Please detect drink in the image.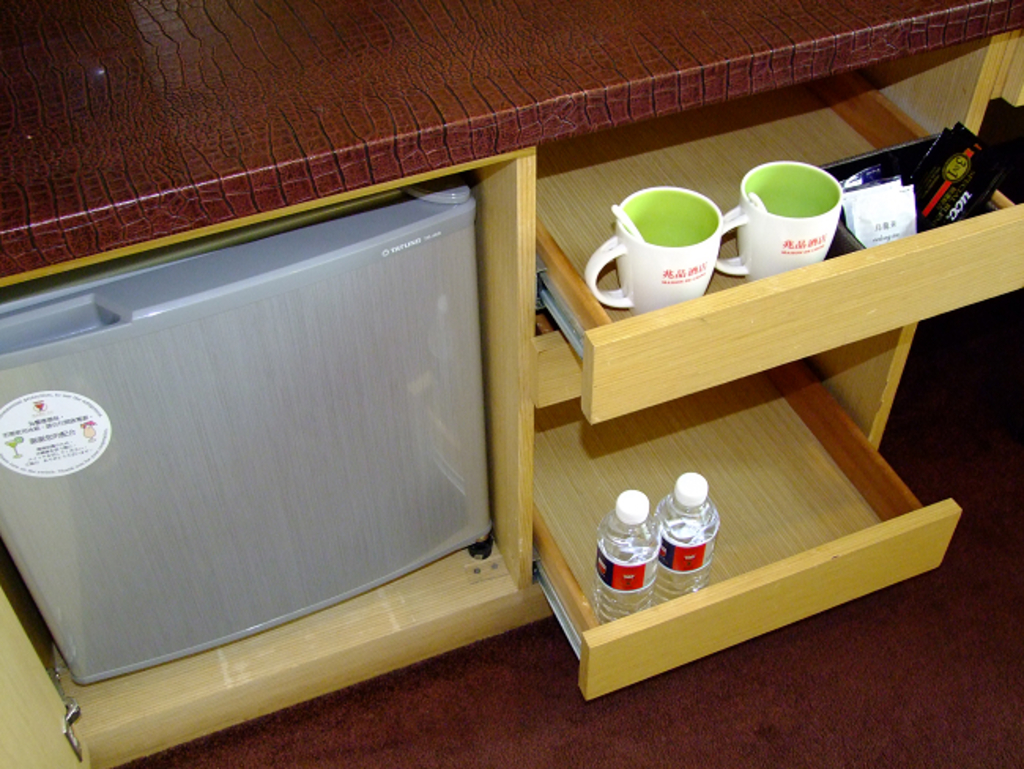
detection(652, 514, 707, 599).
